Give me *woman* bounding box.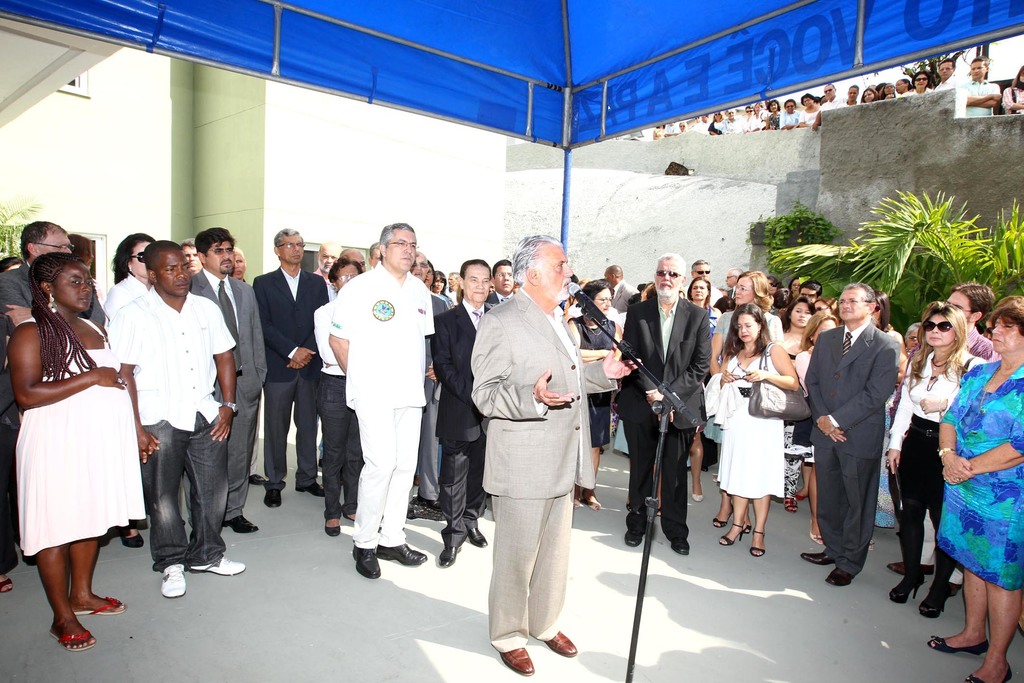
431/272/452/297.
